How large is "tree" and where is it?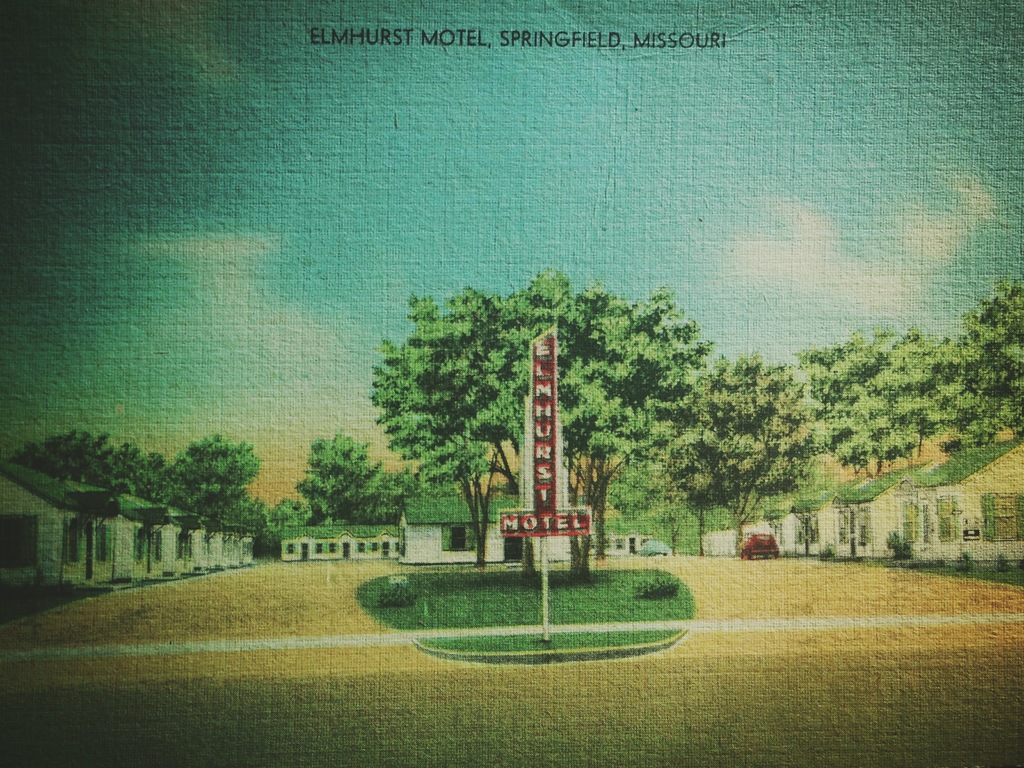
Bounding box: <box>508,264,718,579</box>.
